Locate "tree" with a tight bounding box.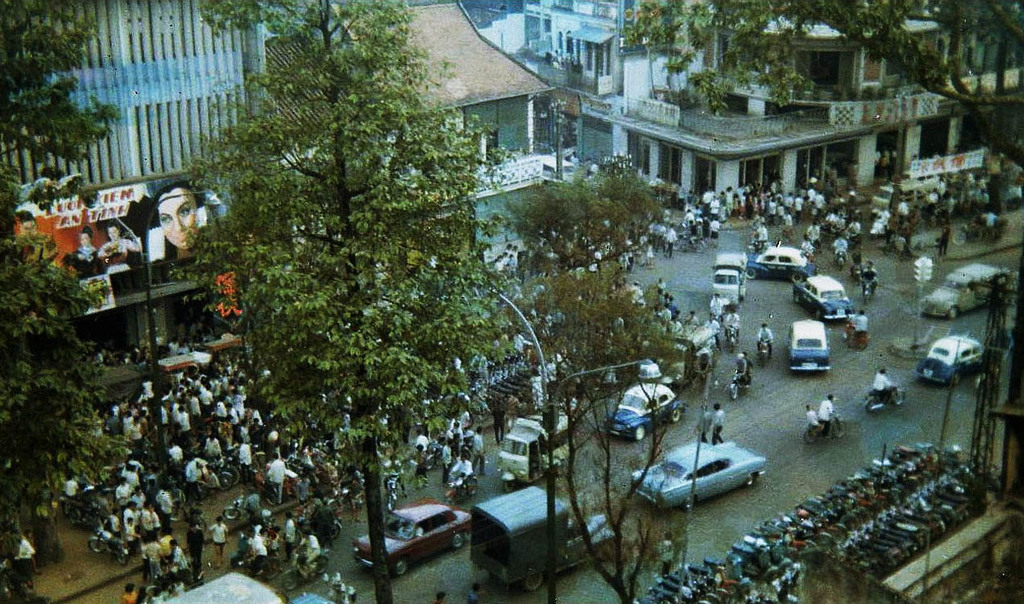
{"x1": 0, "y1": 0, "x2": 131, "y2": 603}.
